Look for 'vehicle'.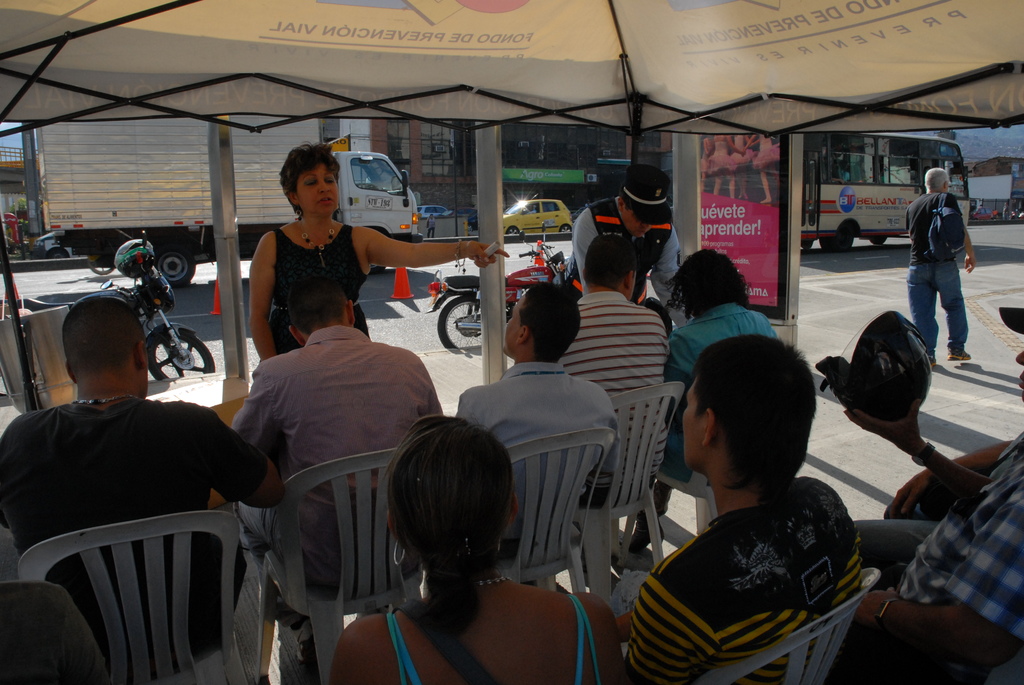
Found: detection(426, 237, 568, 352).
